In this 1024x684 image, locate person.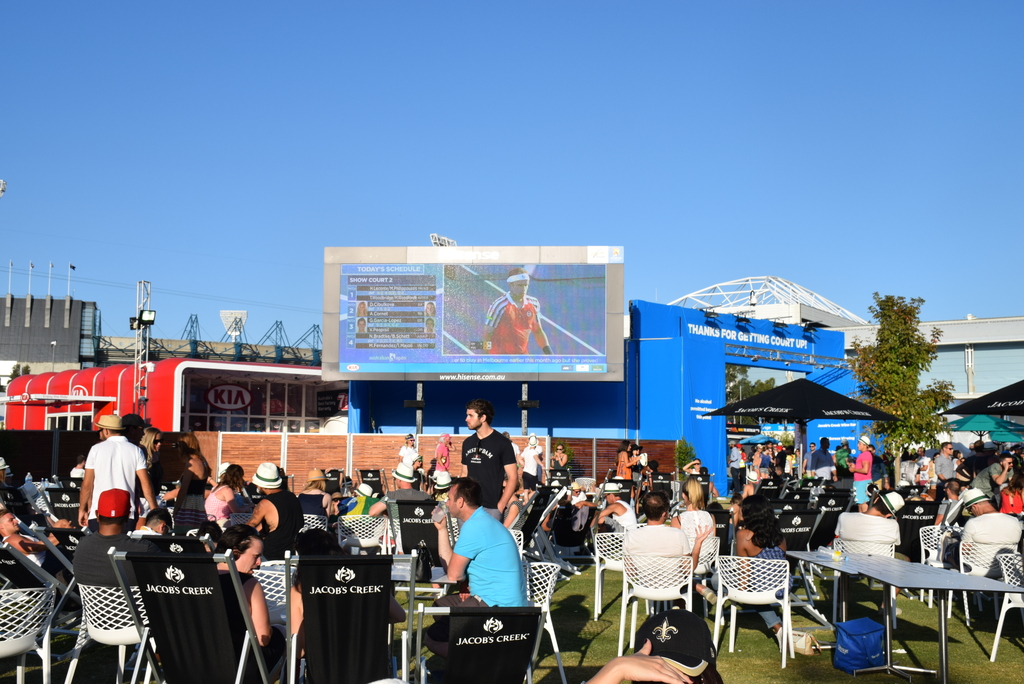
Bounding box: x1=129, y1=507, x2=173, y2=541.
